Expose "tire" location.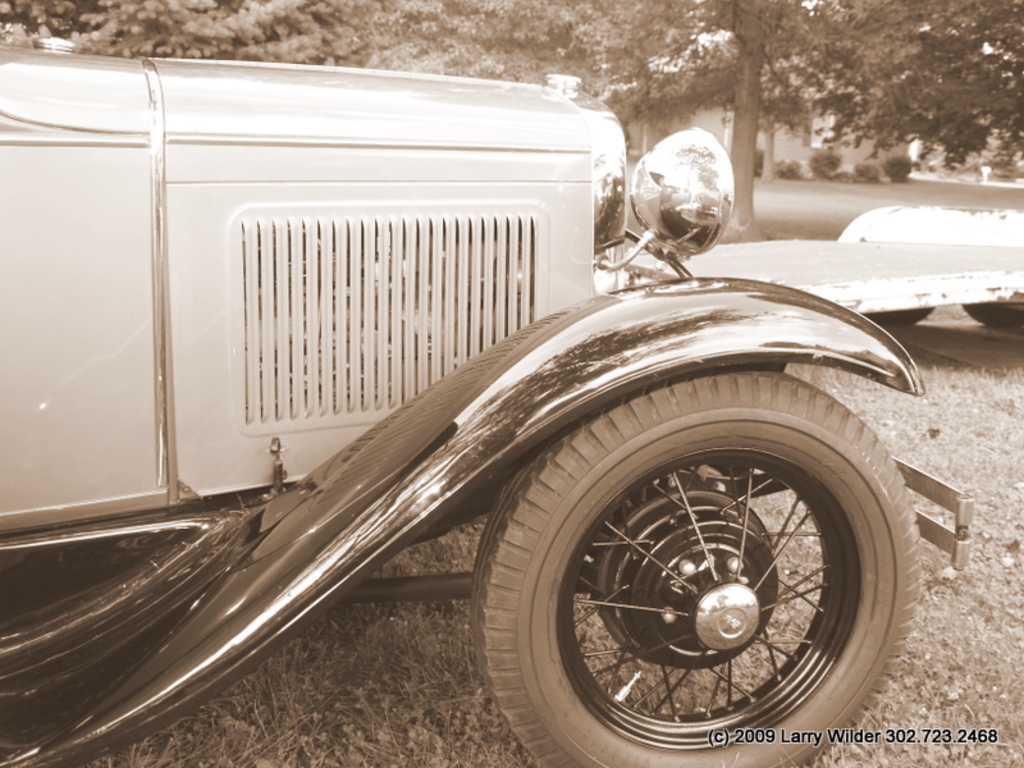
Exposed at BBox(481, 394, 895, 758).
